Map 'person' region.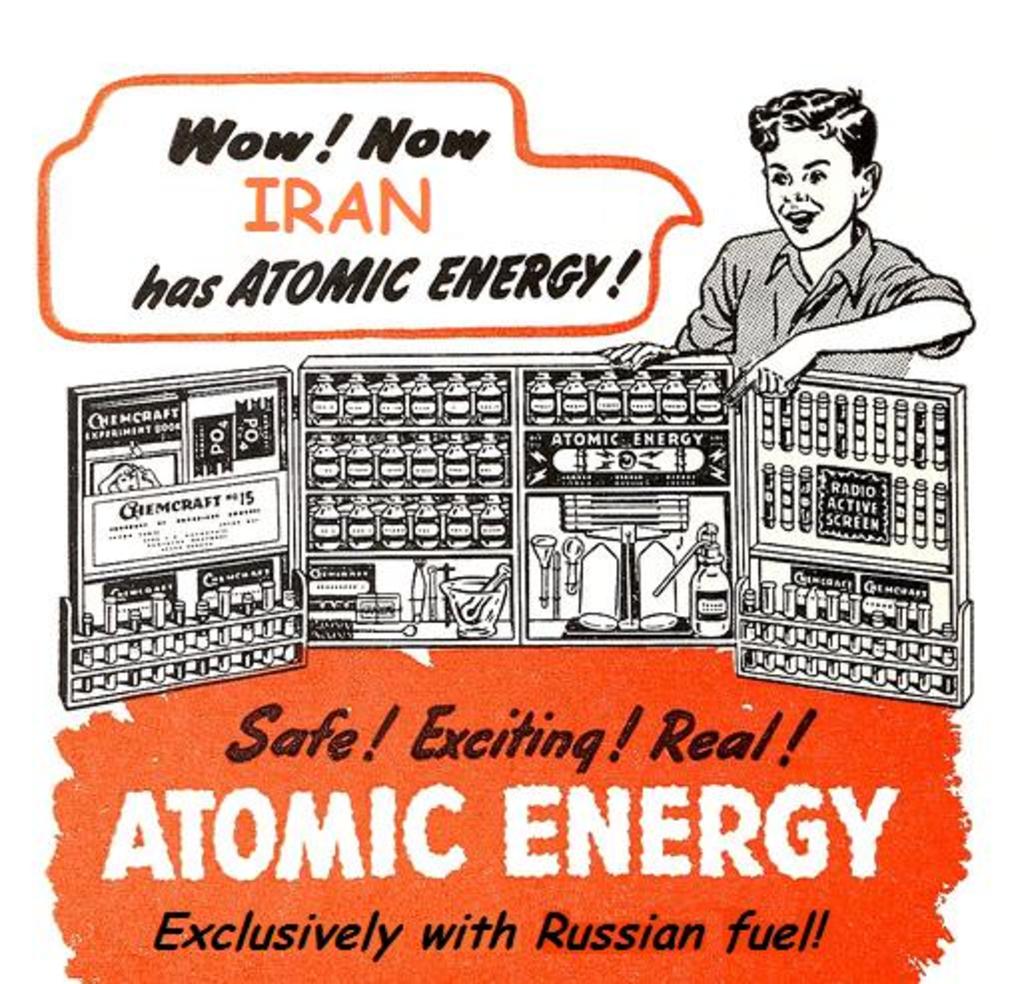
Mapped to (x1=587, y1=72, x2=938, y2=425).
